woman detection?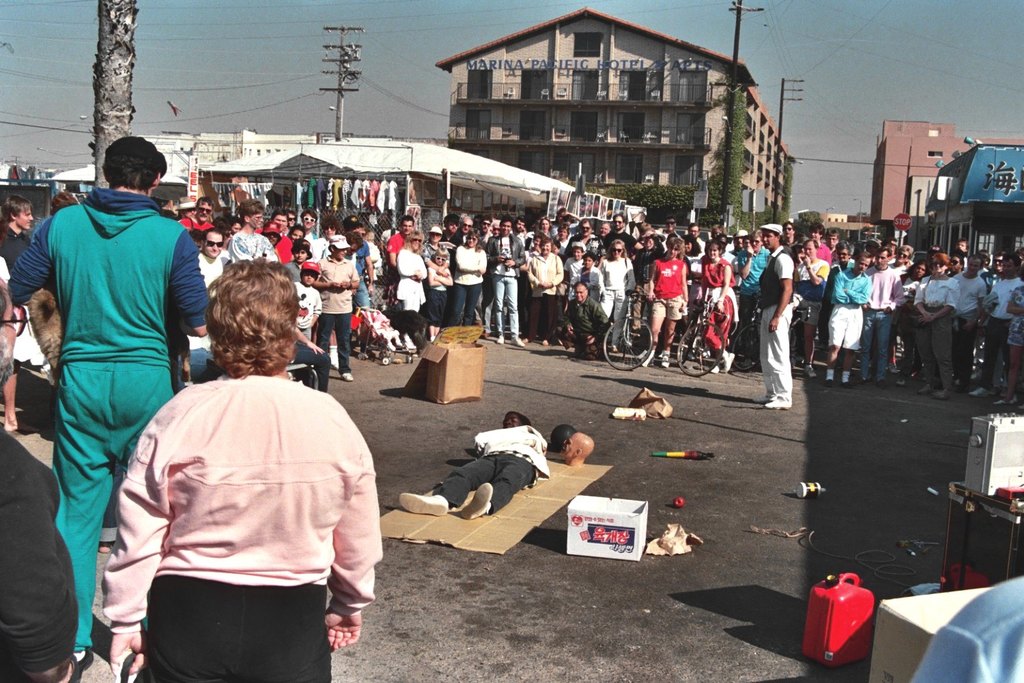
bbox(447, 230, 484, 326)
